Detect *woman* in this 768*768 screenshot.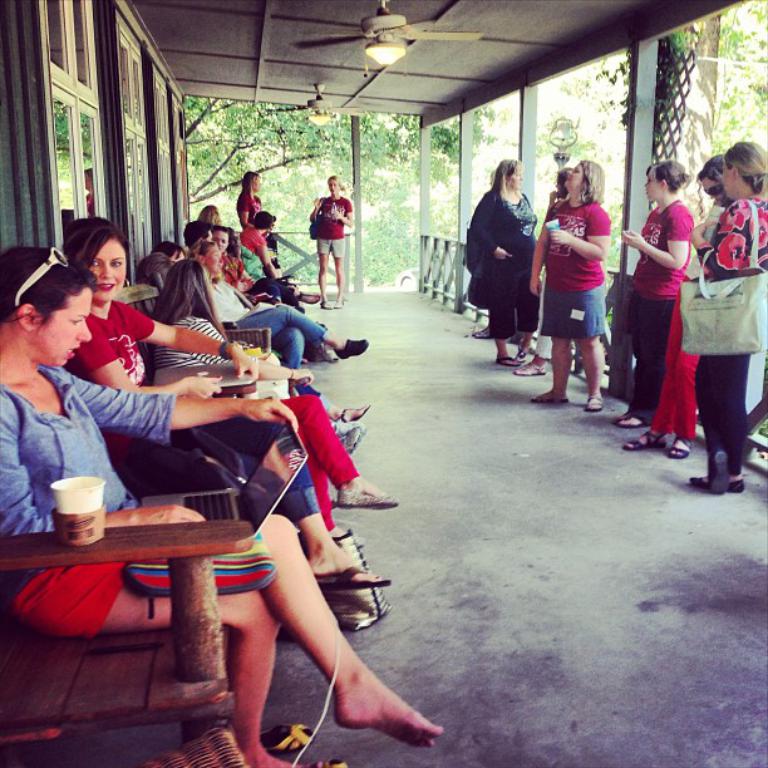
Detection: [193,205,221,222].
